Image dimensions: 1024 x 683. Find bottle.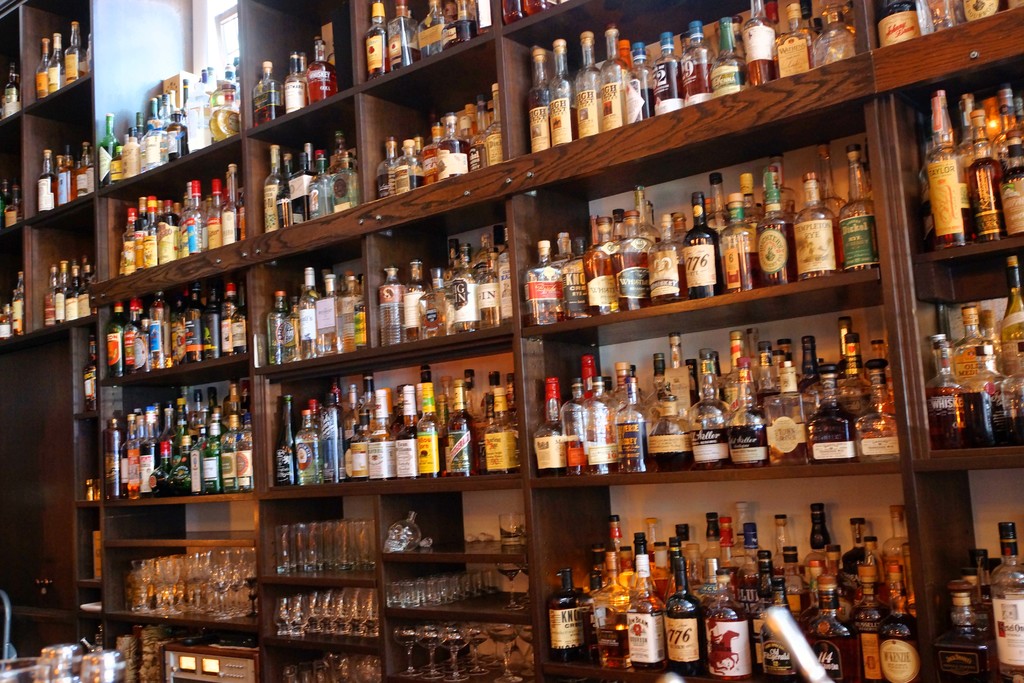
<bbox>32, 38, 51, 97</bbox>.
